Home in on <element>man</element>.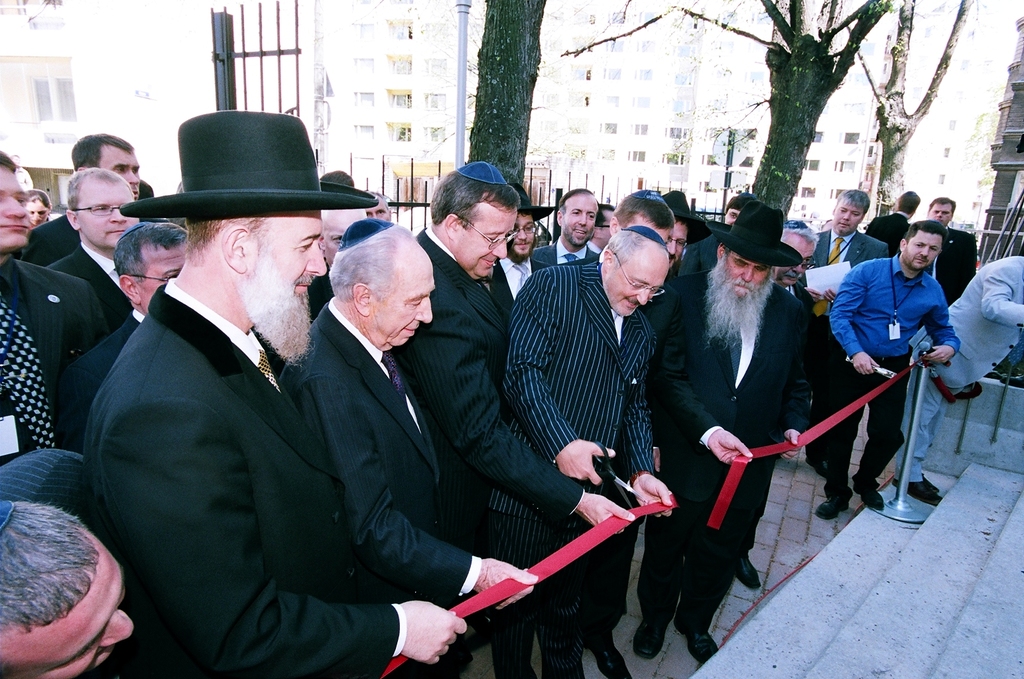
Homed in at l=43, t=197, r=194, b=448.
